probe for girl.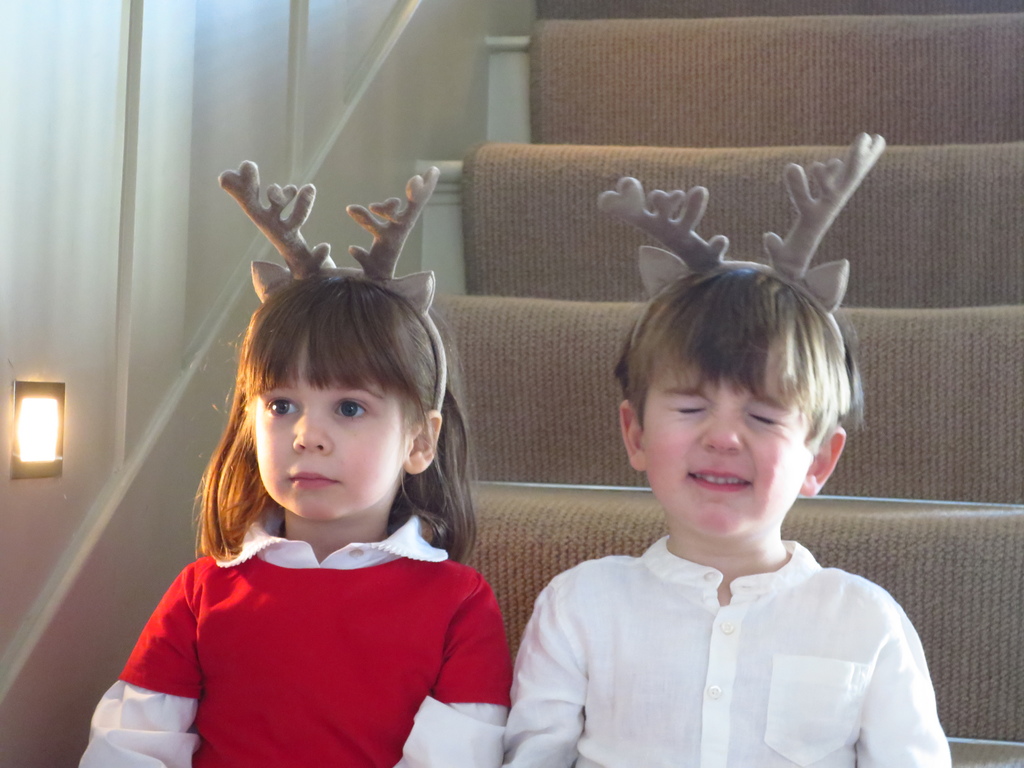
Probe result: (81, 252, 506, 767).
